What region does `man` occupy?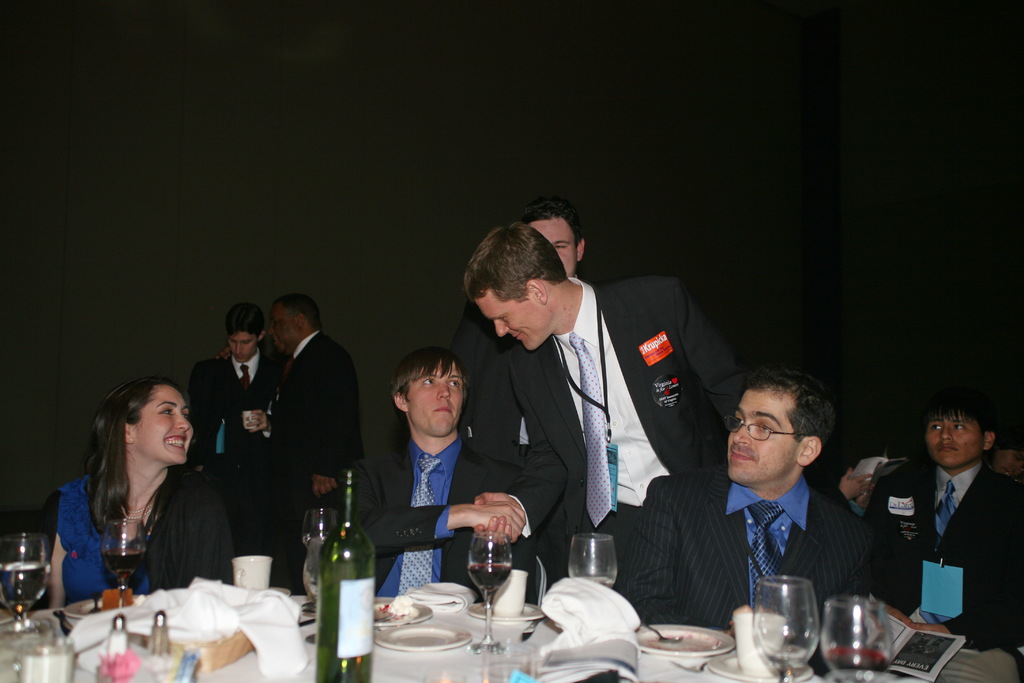
(x1=445, y1=203, x2=598, y2=392).
